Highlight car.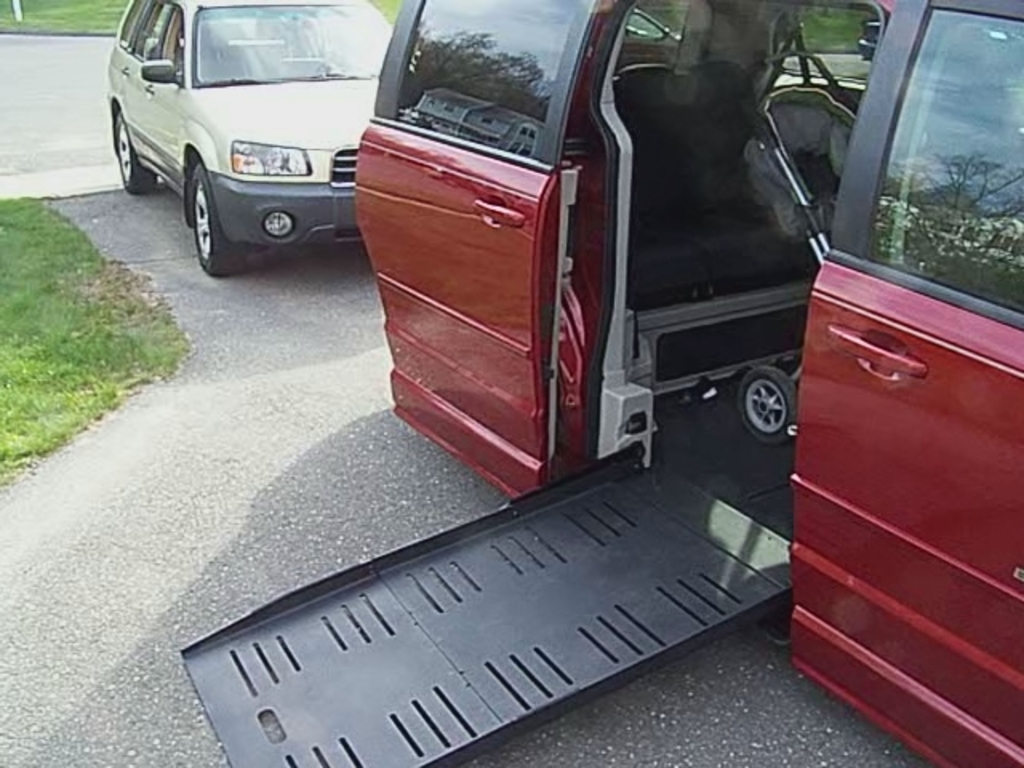
Highlighted region: bbox(176, 0, 1022, 766).
